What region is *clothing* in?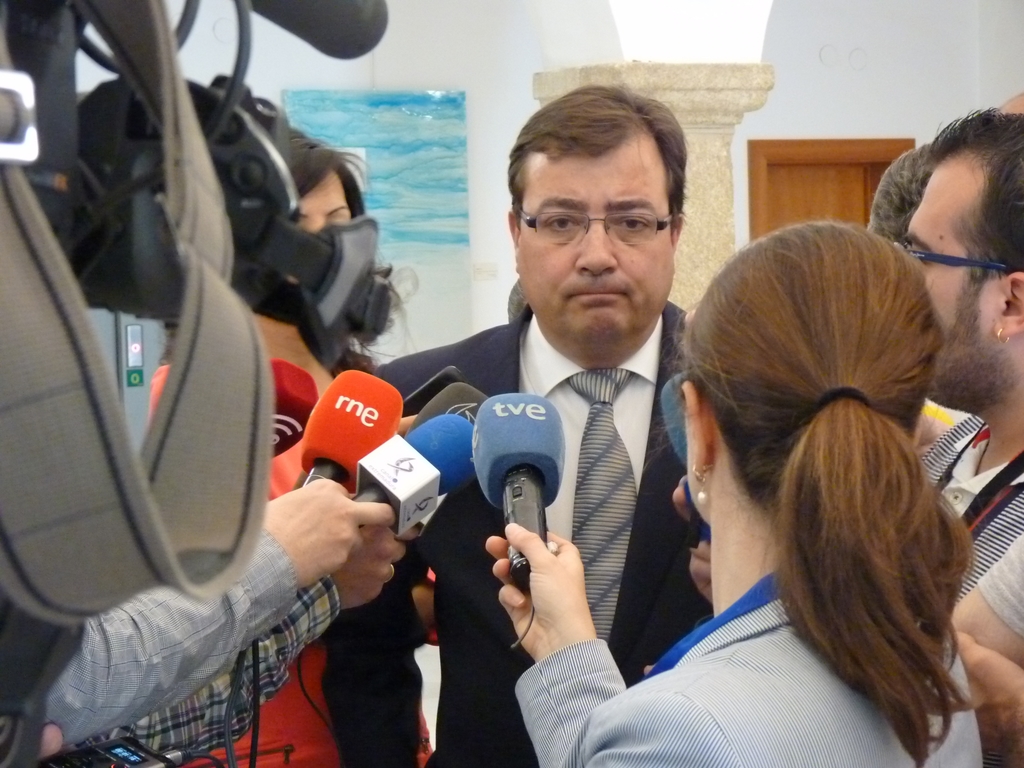
<region>918, 395, 1023, 658</region>.
